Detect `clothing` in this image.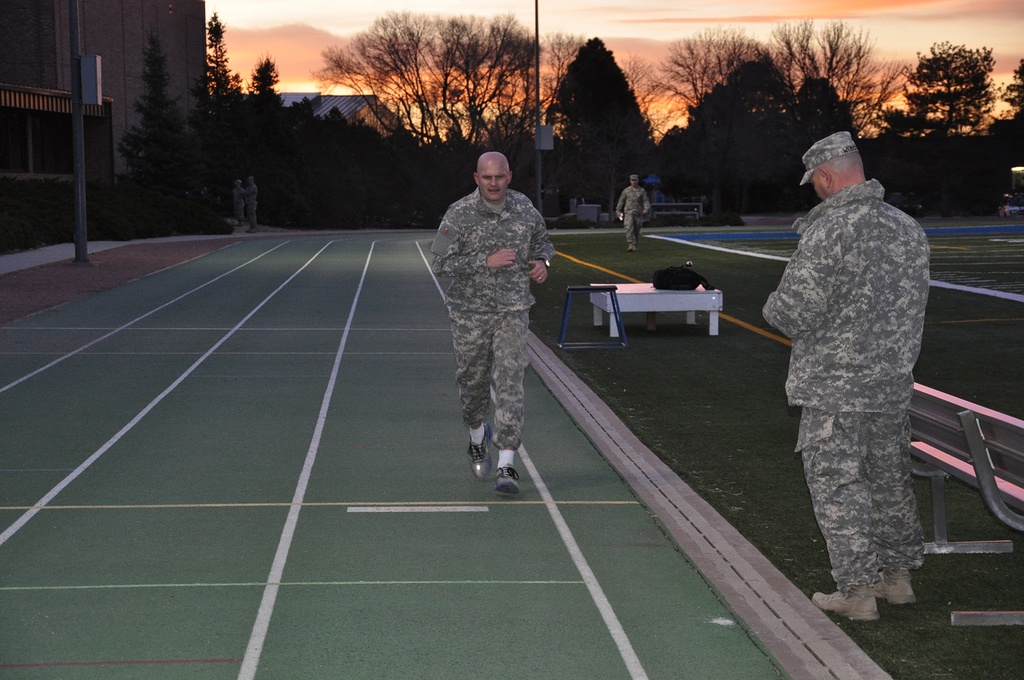
Detection: <region>434, 186, 554, 450</region>.
